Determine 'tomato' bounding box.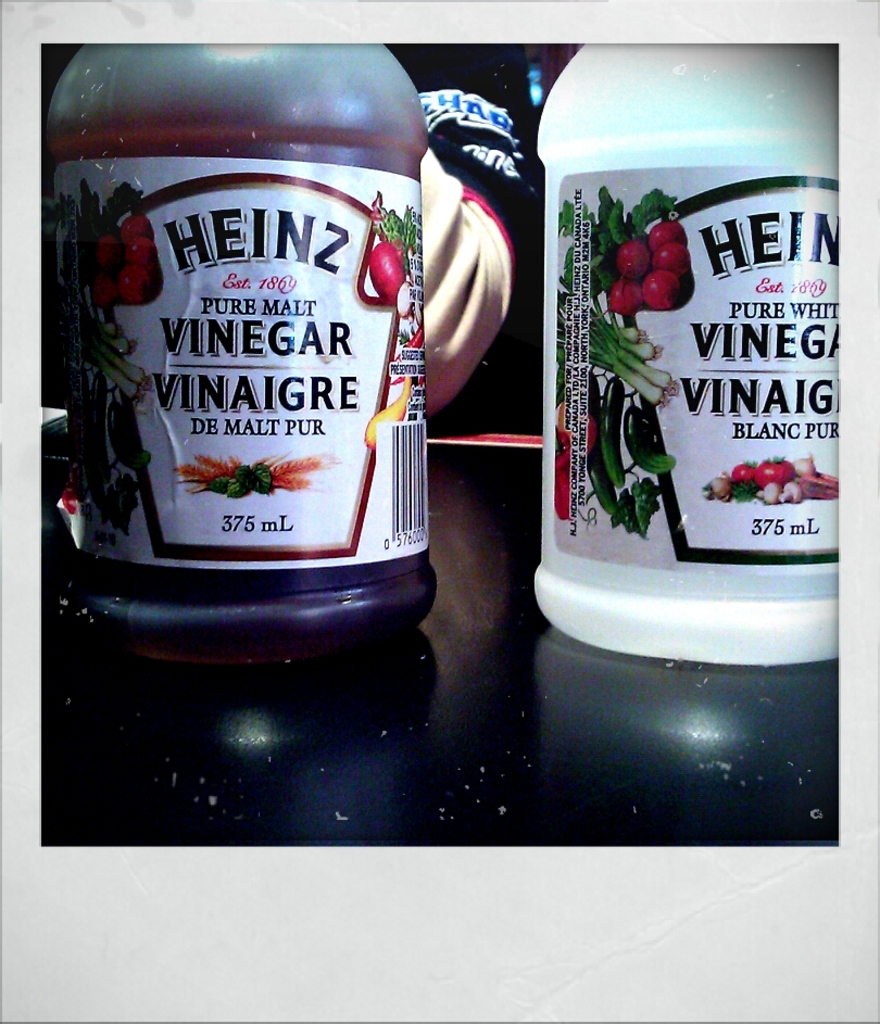
Determined: BBox(617, 236, 653, 277).
